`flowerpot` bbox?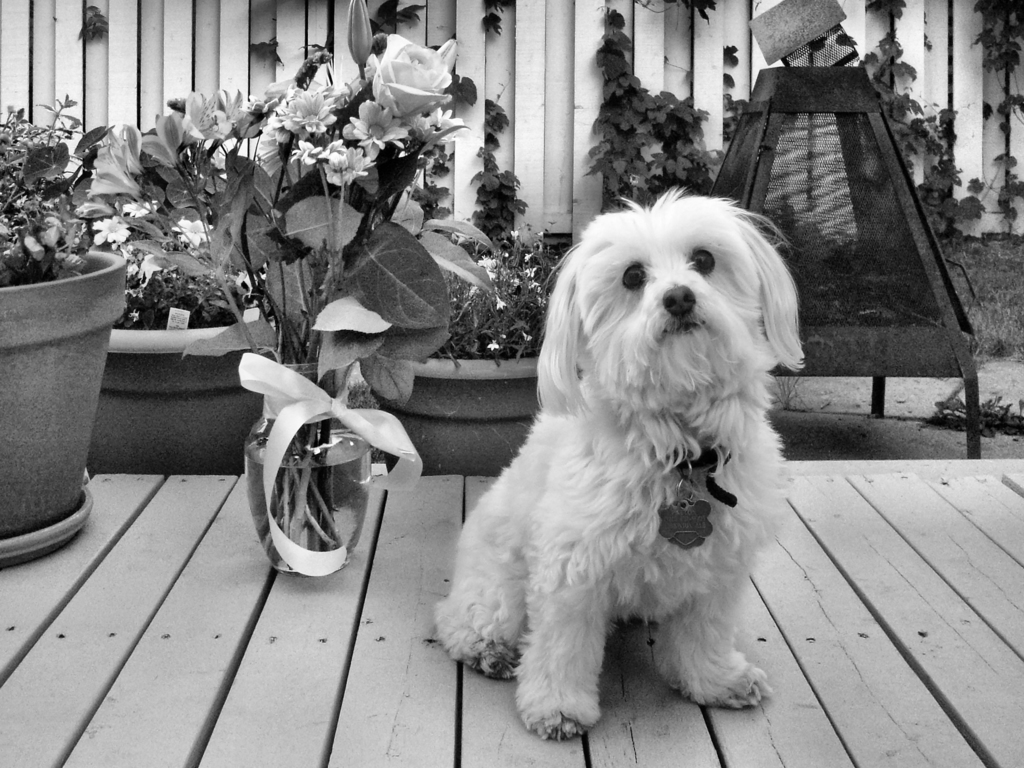
bbox=(361, 356, 538, 477)
